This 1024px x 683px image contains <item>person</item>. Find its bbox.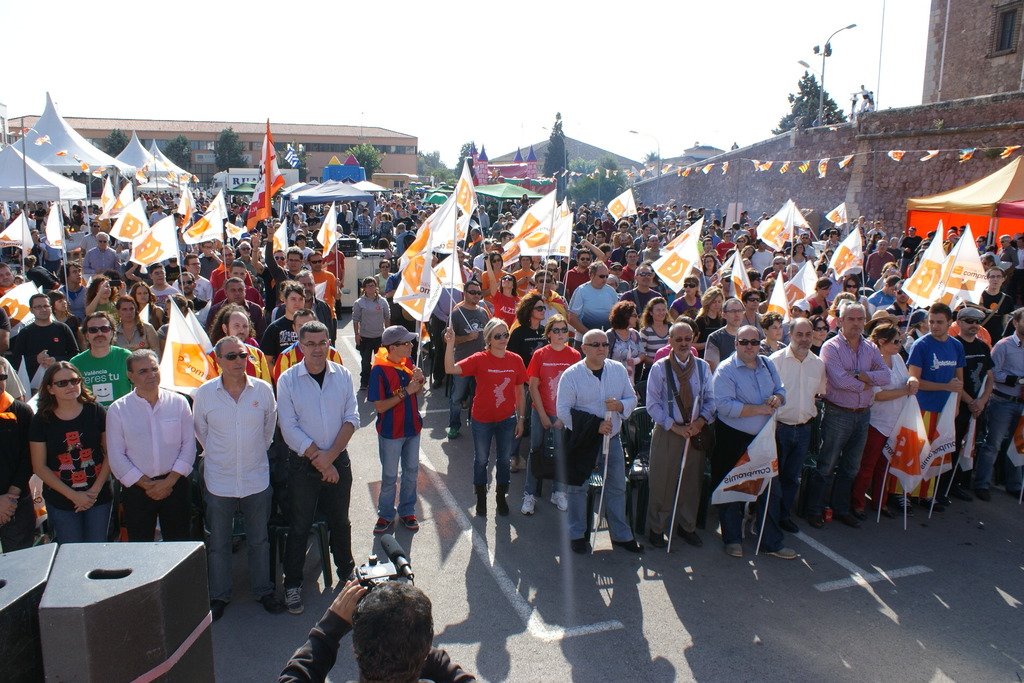
locate(366, 322, 426, 531).
